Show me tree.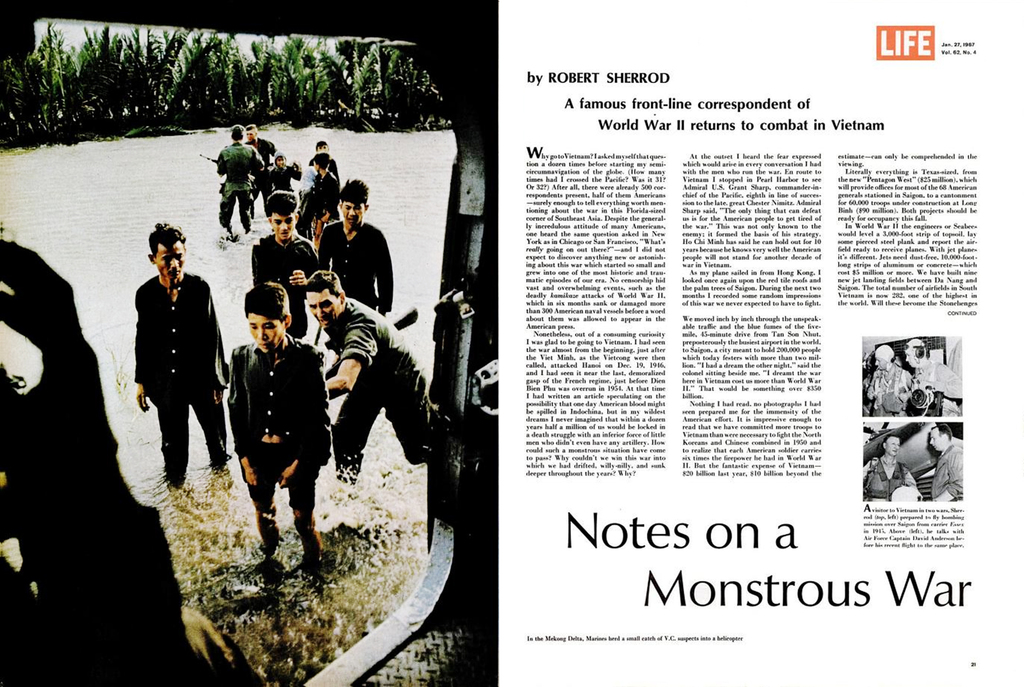
tree is here: <region>182, 28, 230, 93</region>.
